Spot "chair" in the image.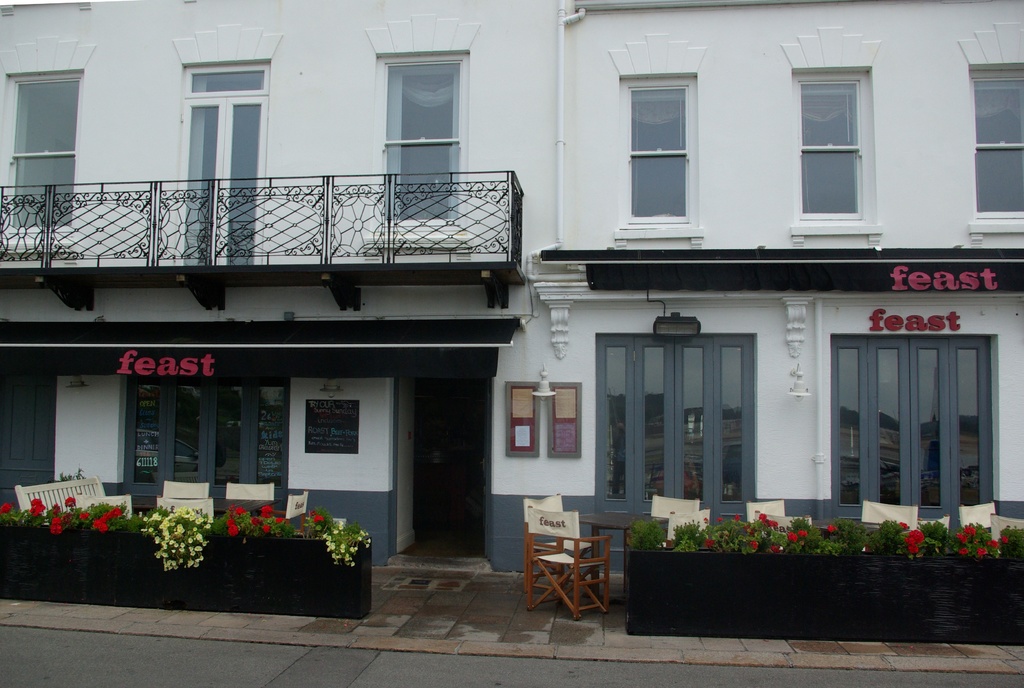
"chair" found at x1=668, y1=507, x2=706, y2=541.
